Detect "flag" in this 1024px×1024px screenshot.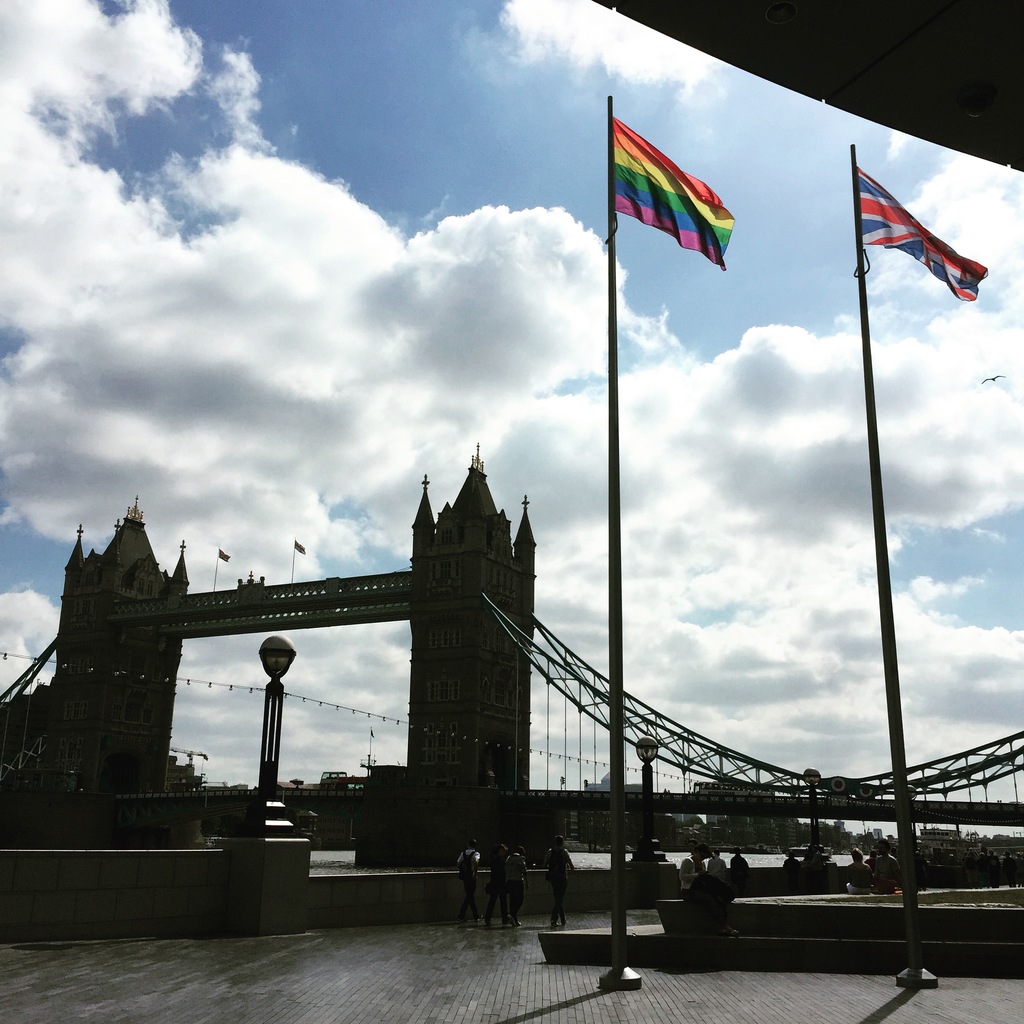
Detection: (x1=614, y1=106, x2=732, y2=274).
